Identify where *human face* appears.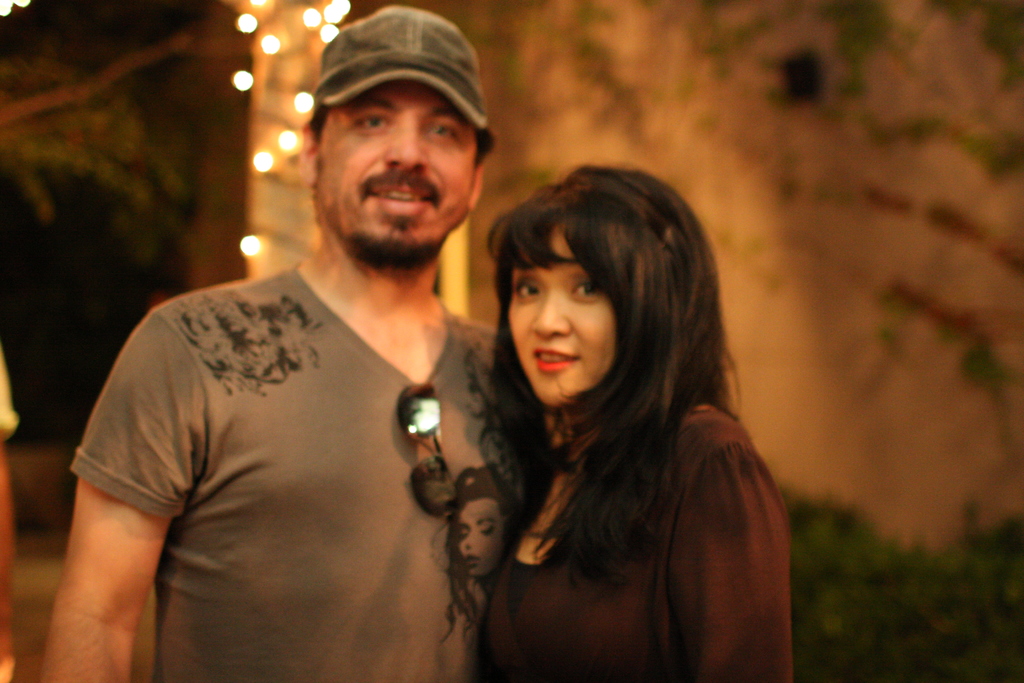
Appears at BBox(320, 78, 477, 247).
